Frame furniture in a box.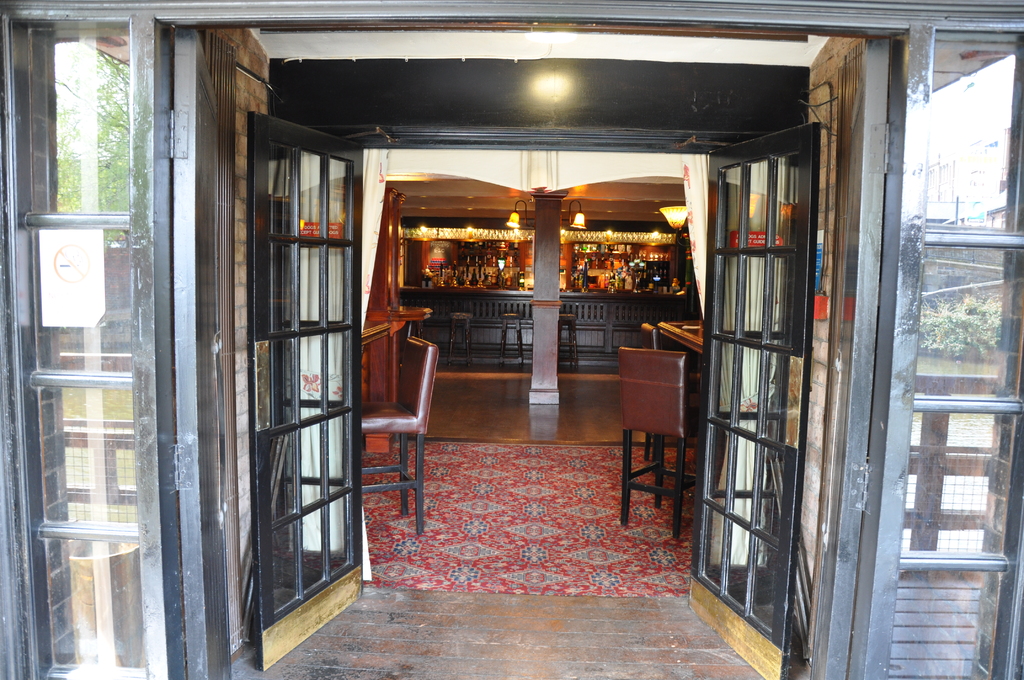
BBox(658, 318, 703, 354).
